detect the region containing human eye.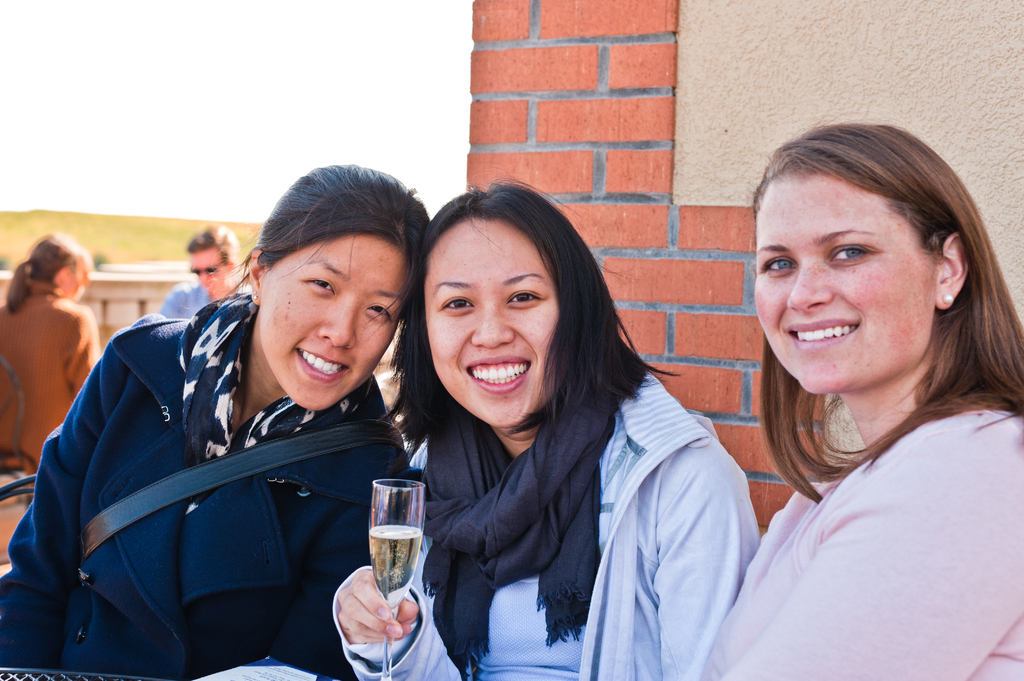
box(825, 241, 883, 266).
